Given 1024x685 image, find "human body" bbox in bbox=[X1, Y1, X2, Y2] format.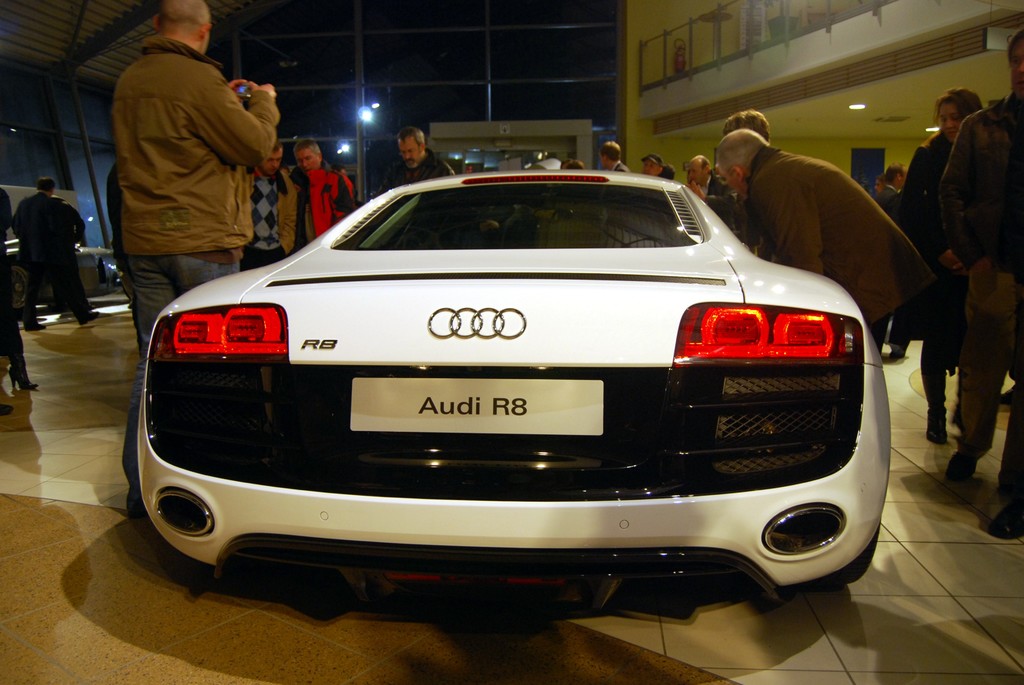
bbox=[109, 0, 282, 518].
